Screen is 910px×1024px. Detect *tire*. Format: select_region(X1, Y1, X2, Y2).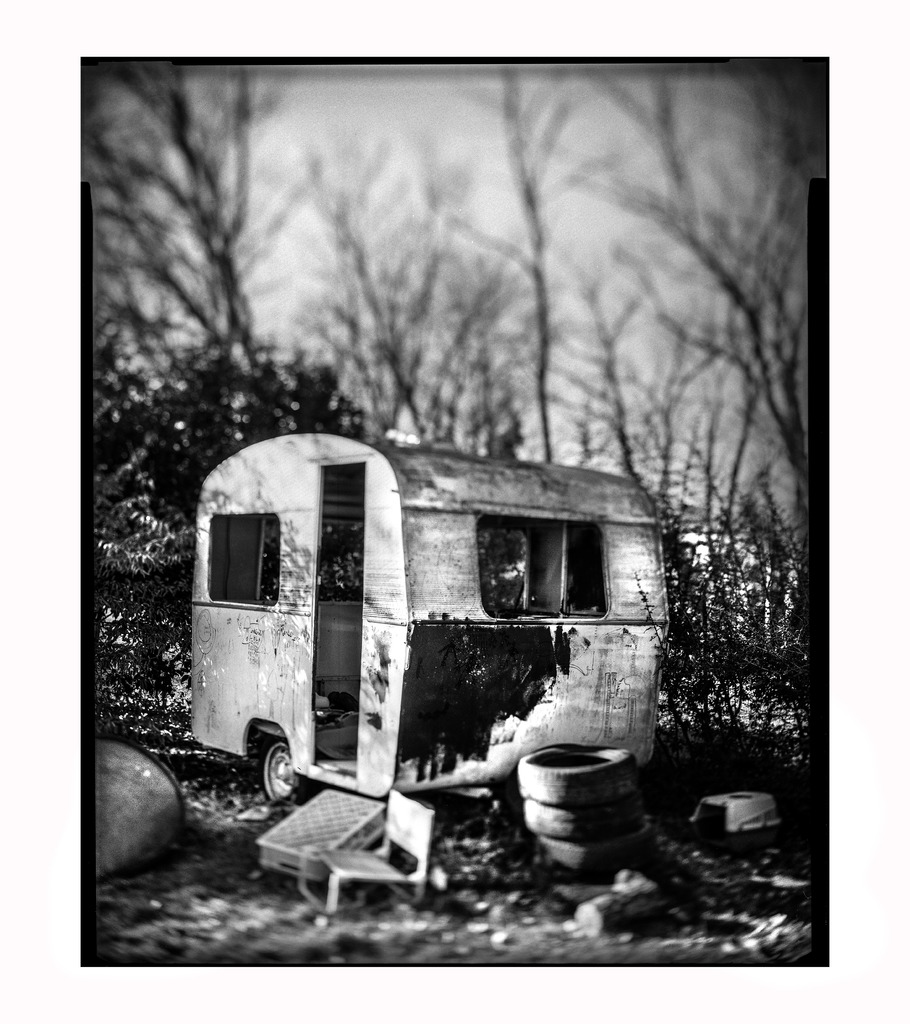
select_region(538, 834, 655, 876).
